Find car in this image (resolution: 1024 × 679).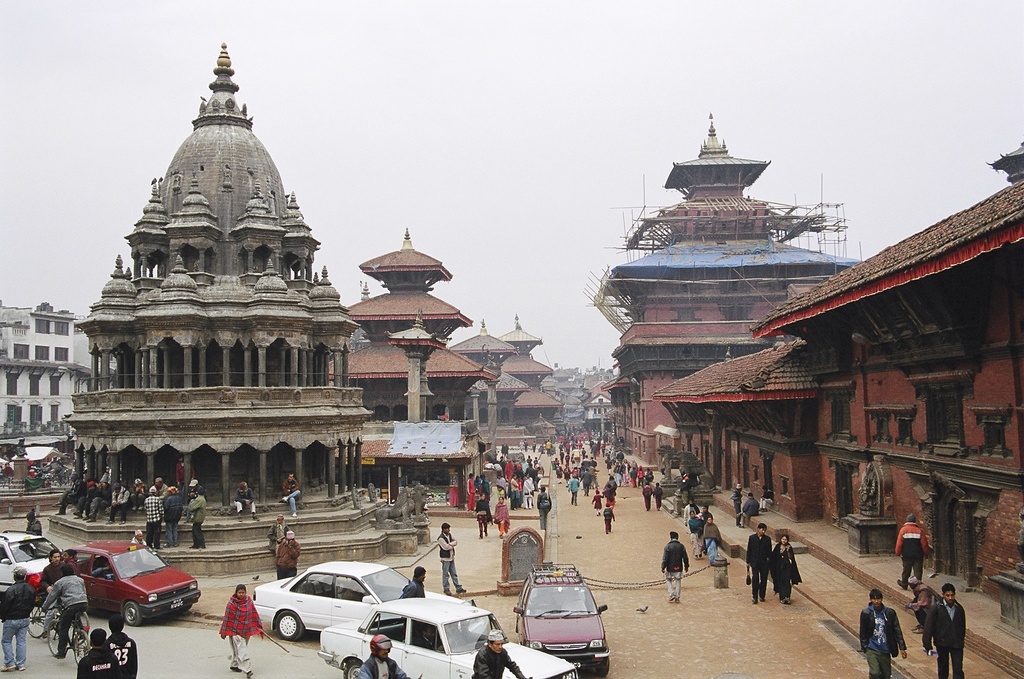
(512,563,607,673).
